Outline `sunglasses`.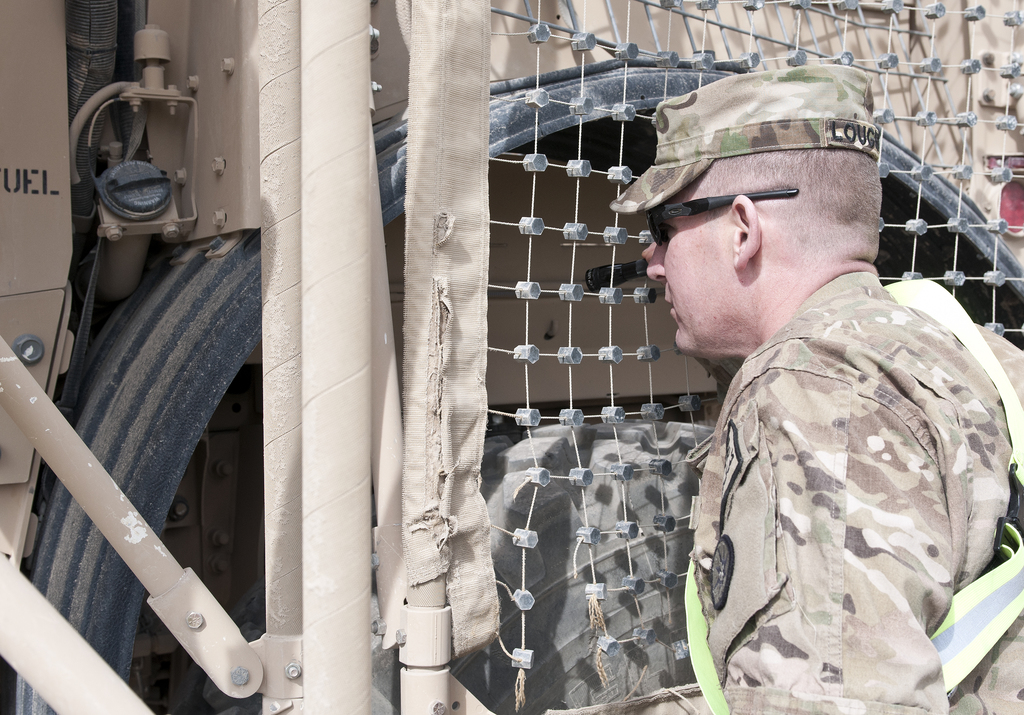
Outline: 648,189,800,246.
